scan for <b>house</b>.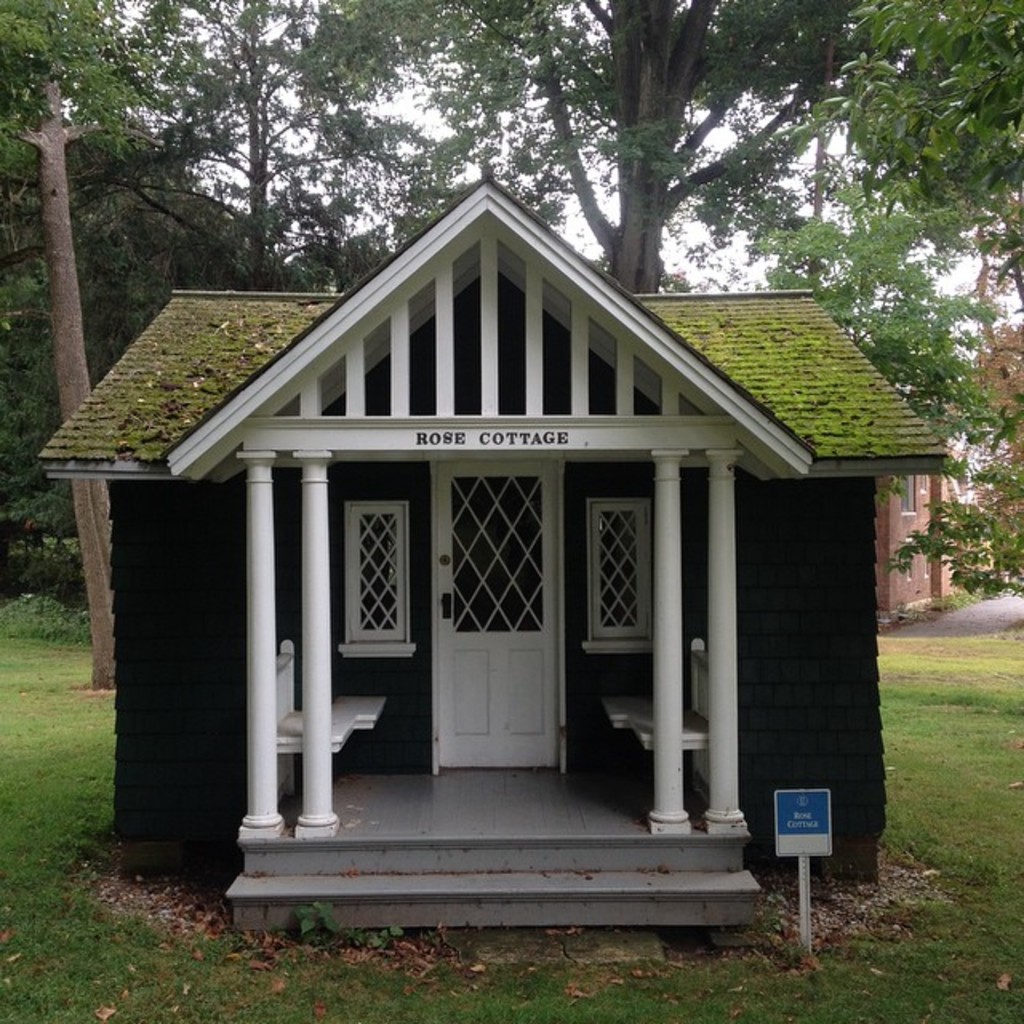
Scan result: <region>34, 154, 1022, 976</region>.
